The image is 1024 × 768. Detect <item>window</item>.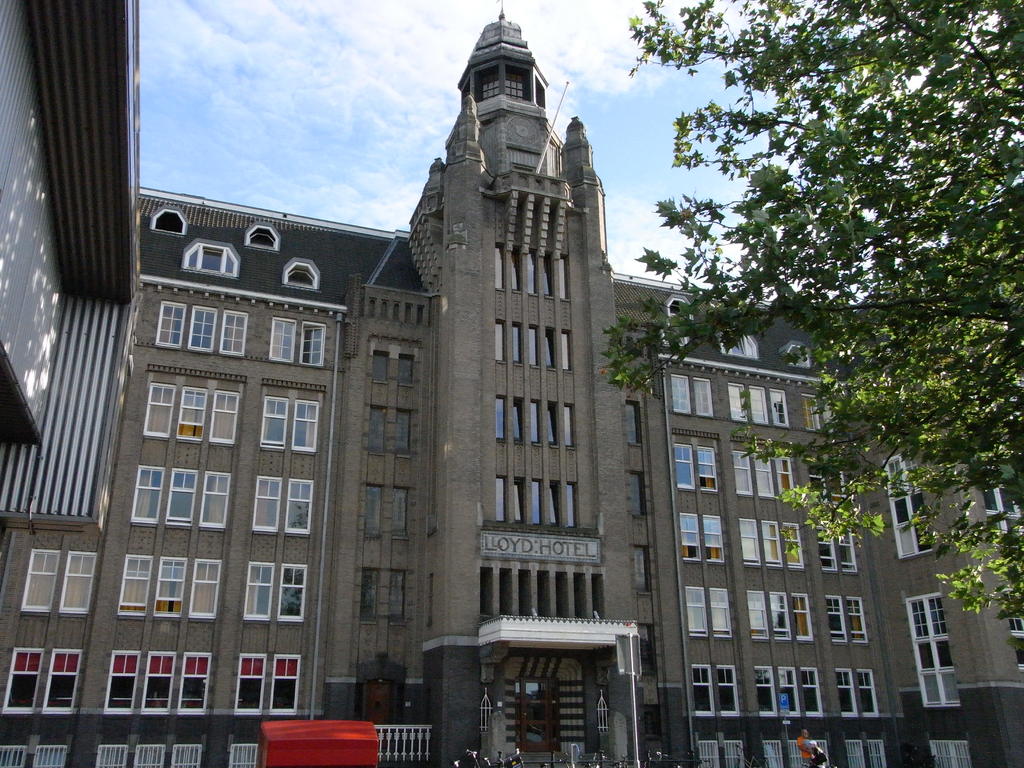
Detection: x1=165 y1=468 x2=198 y2=526.
